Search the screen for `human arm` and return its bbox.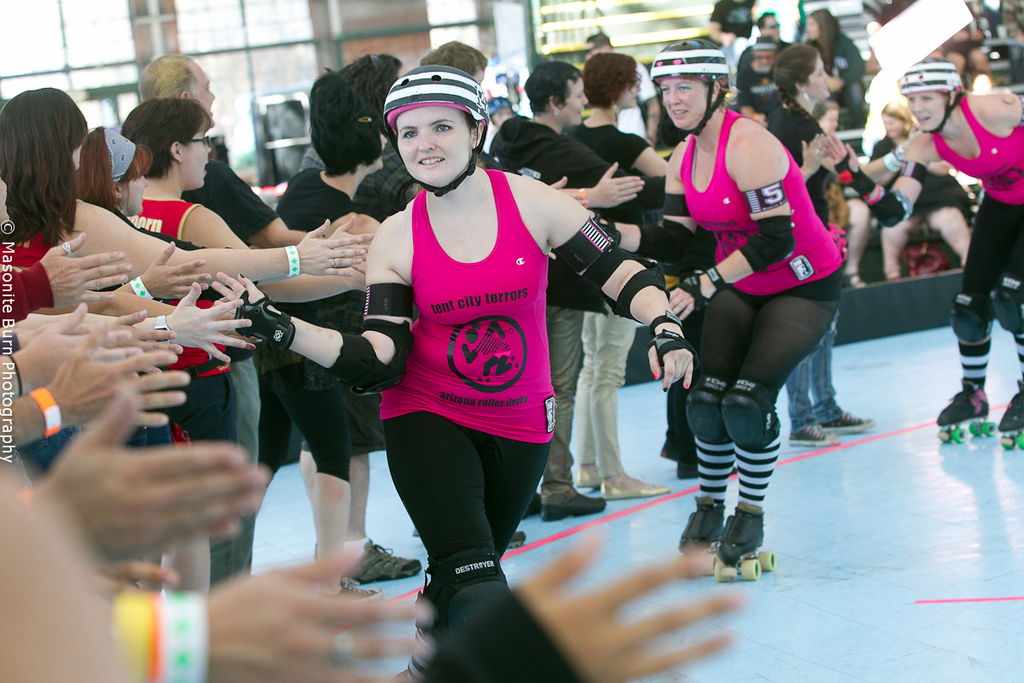
Found: [left=319, top=204, right=380, bottom=272].
